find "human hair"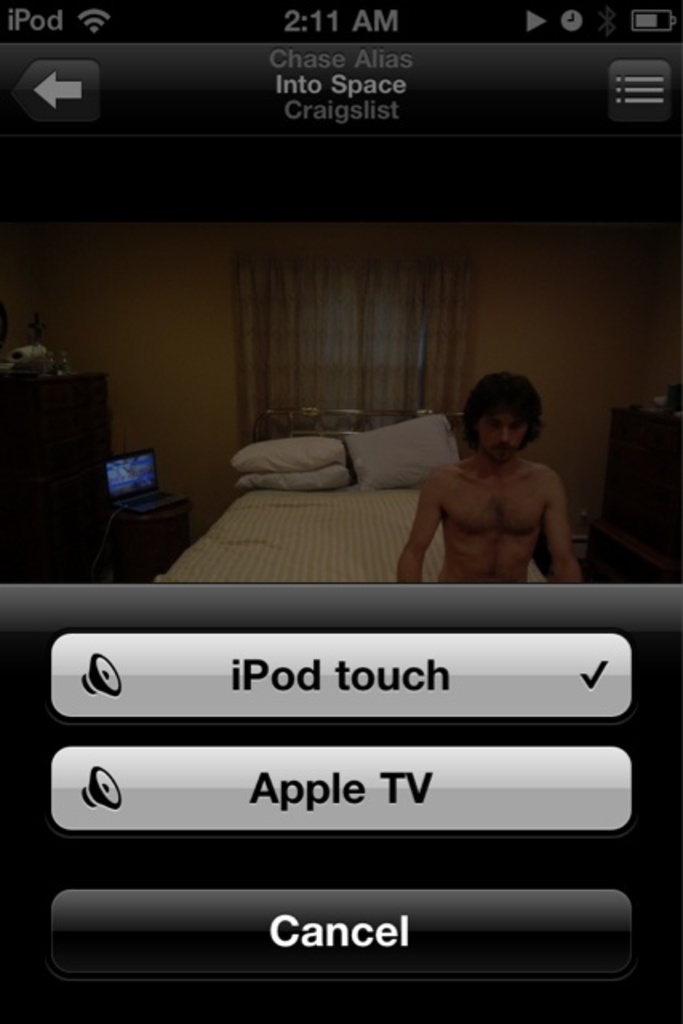
bbox=(457, 365, 545, 442)
